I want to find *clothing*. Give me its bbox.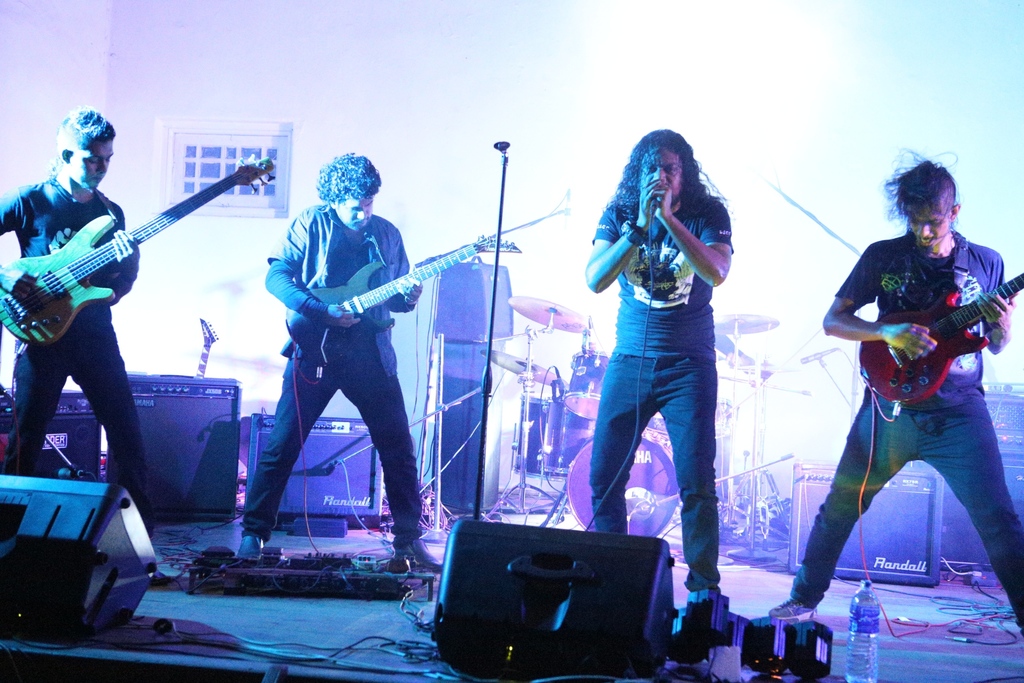
Rect(824, 188, 1008, 588).
